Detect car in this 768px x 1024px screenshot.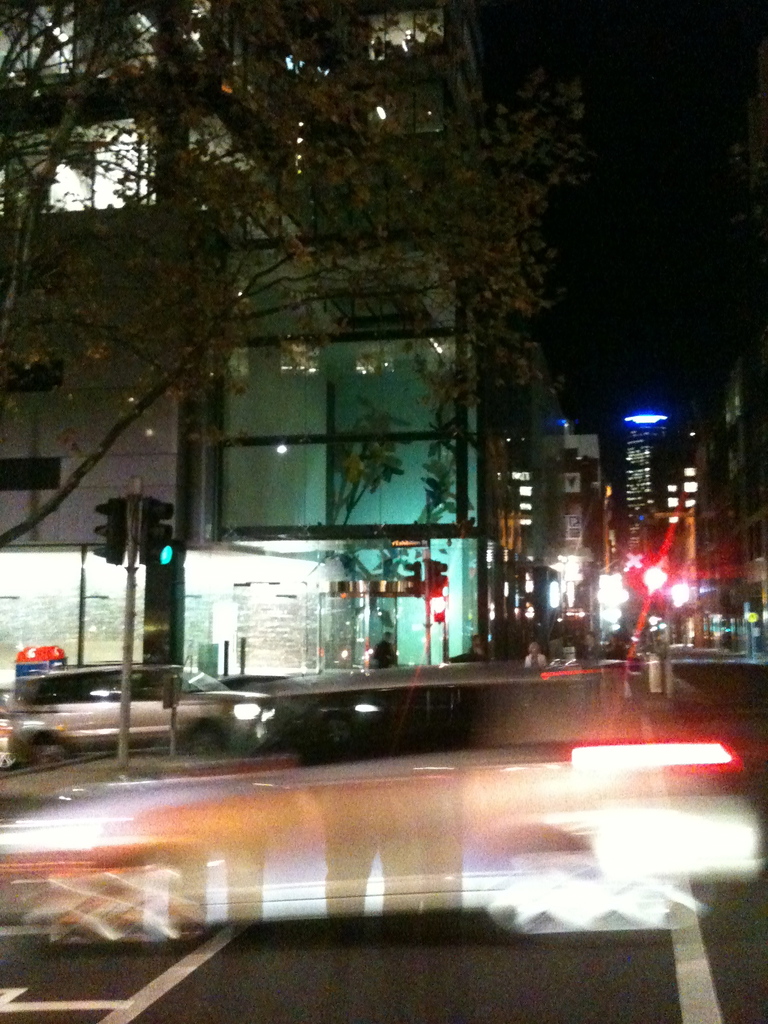
Detection: locate(2, 659, 266, 756).
